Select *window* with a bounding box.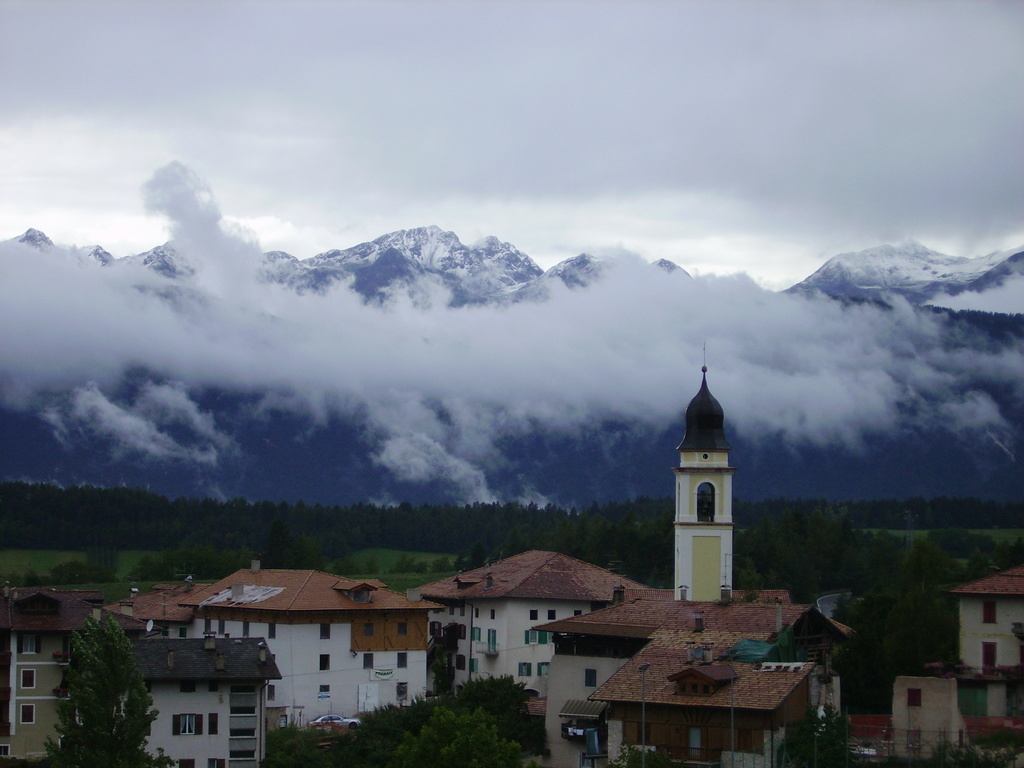
box(22, 636, 35, 658).
